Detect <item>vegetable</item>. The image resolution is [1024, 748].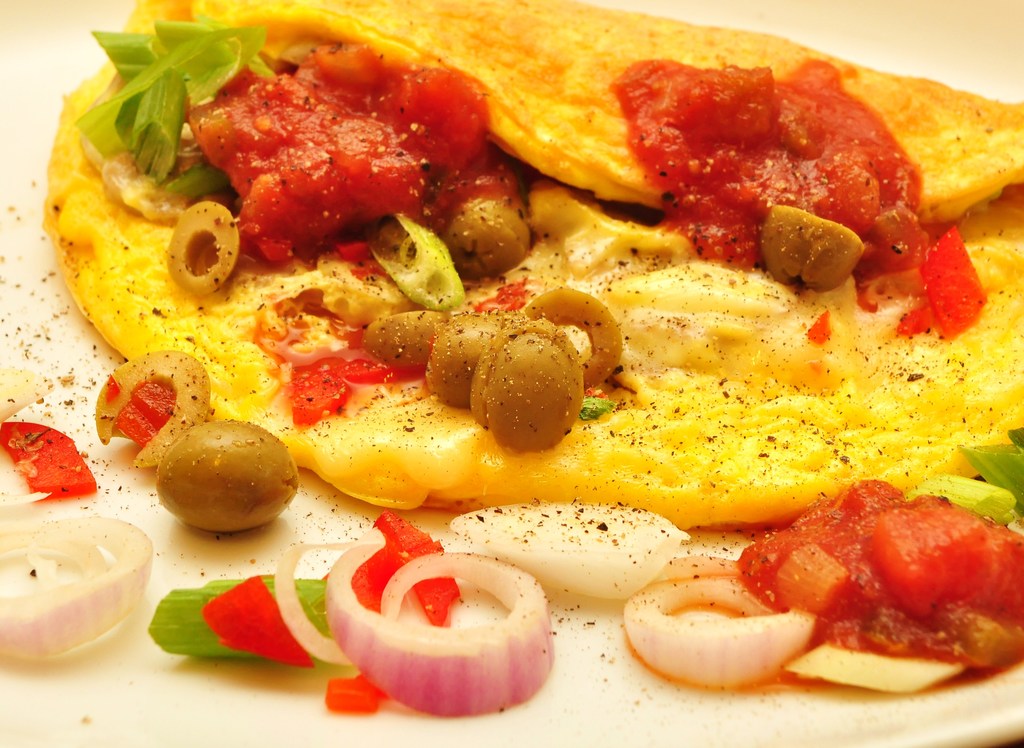
pyautogui.locateOnScreen(0, 517, 145, 652).
